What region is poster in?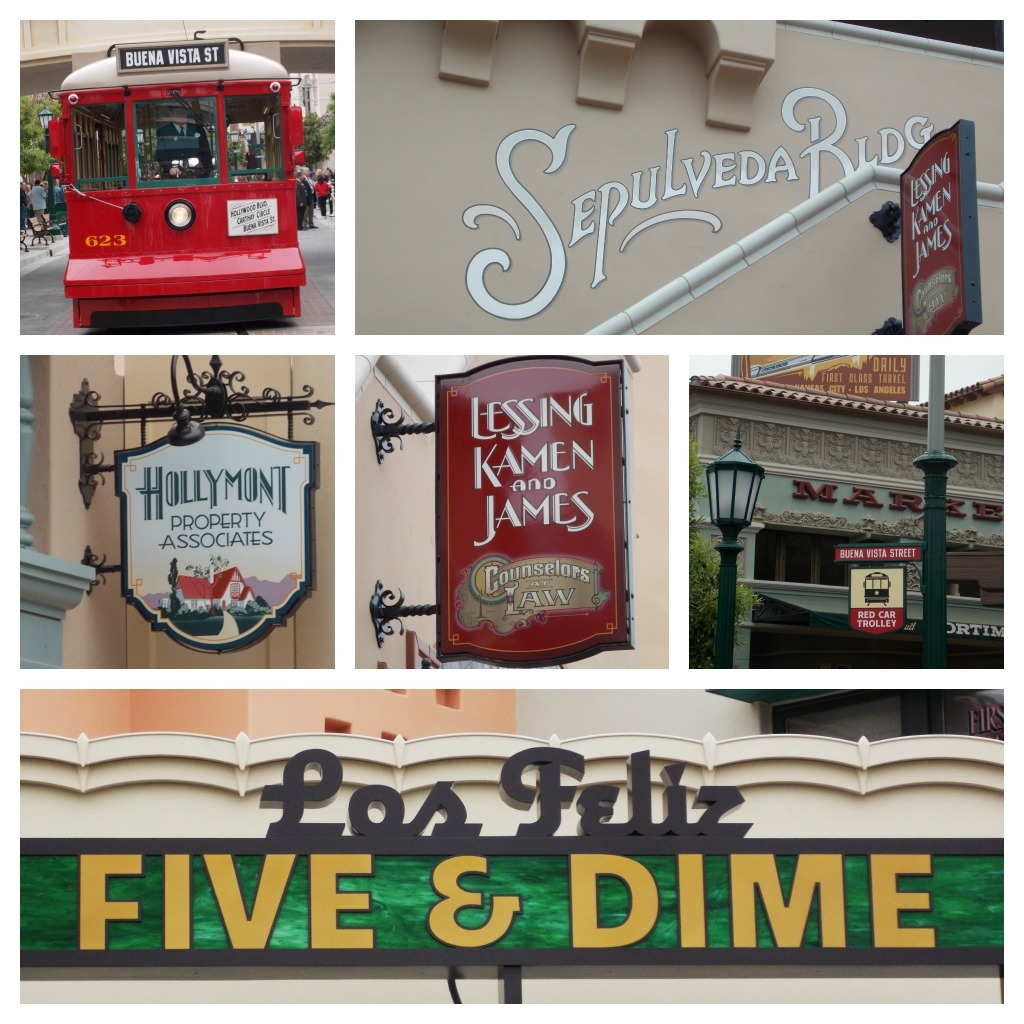
box=[116, 419, 321, 653].
